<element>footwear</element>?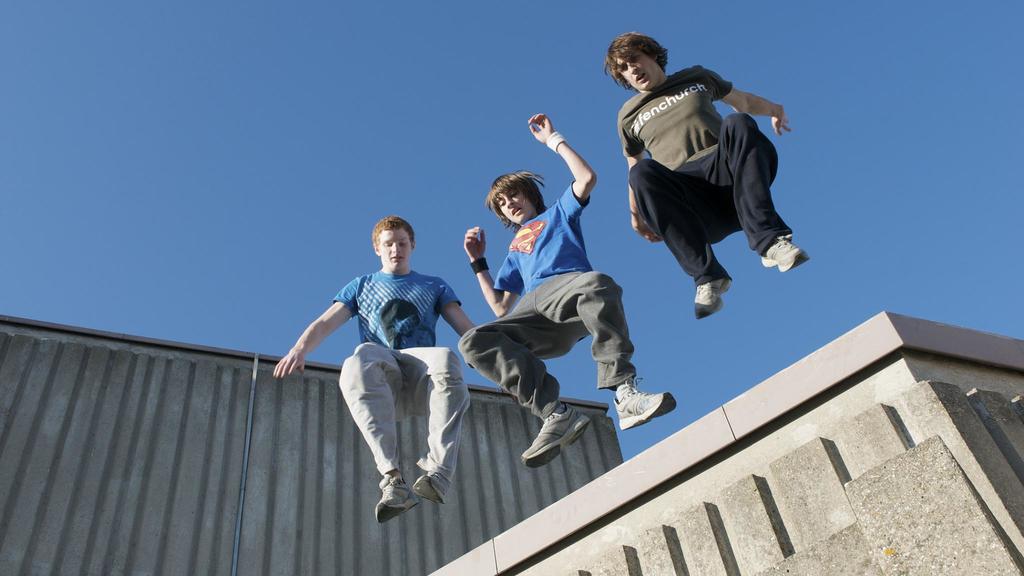
bbox=(414, 468, 447, 504)
